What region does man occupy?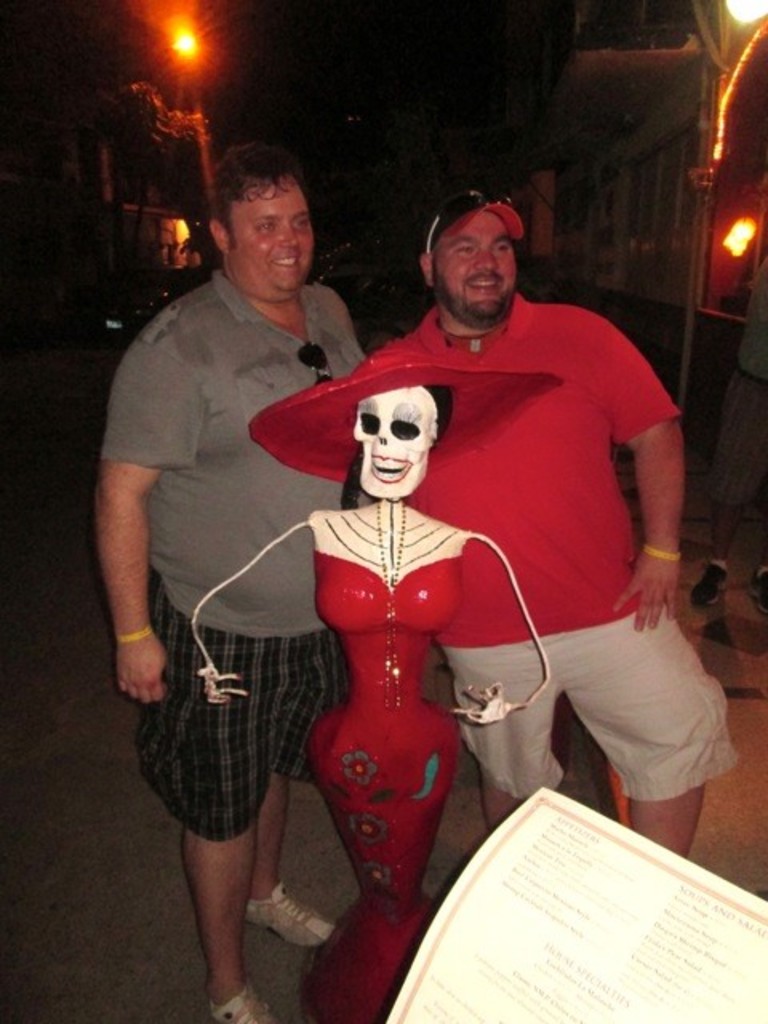
rect(386, 187, 733, 864).
